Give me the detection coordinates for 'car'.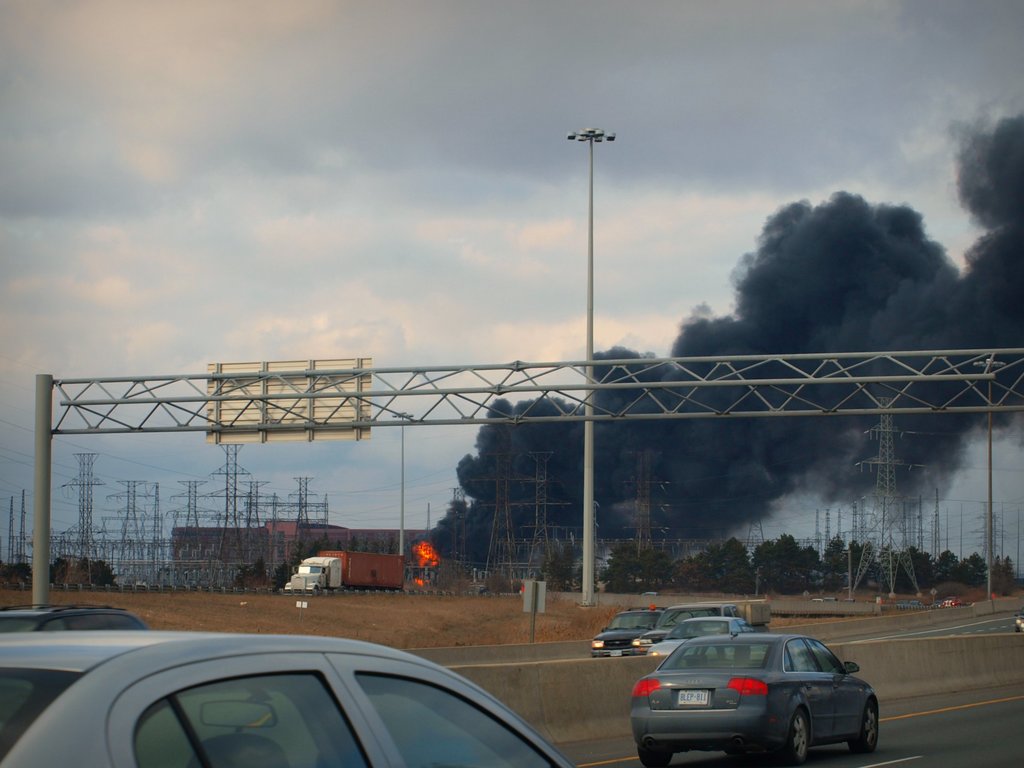
(0,604,152,688).
